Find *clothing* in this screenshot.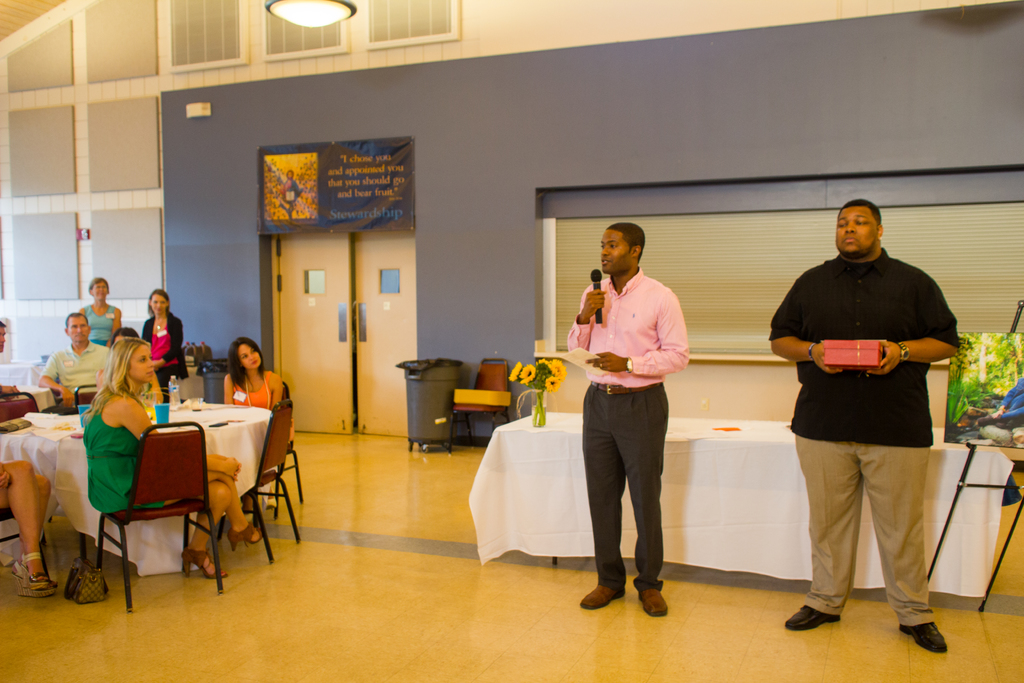
The bounding box for *clothing* is region(86, 395, 177, 517).
